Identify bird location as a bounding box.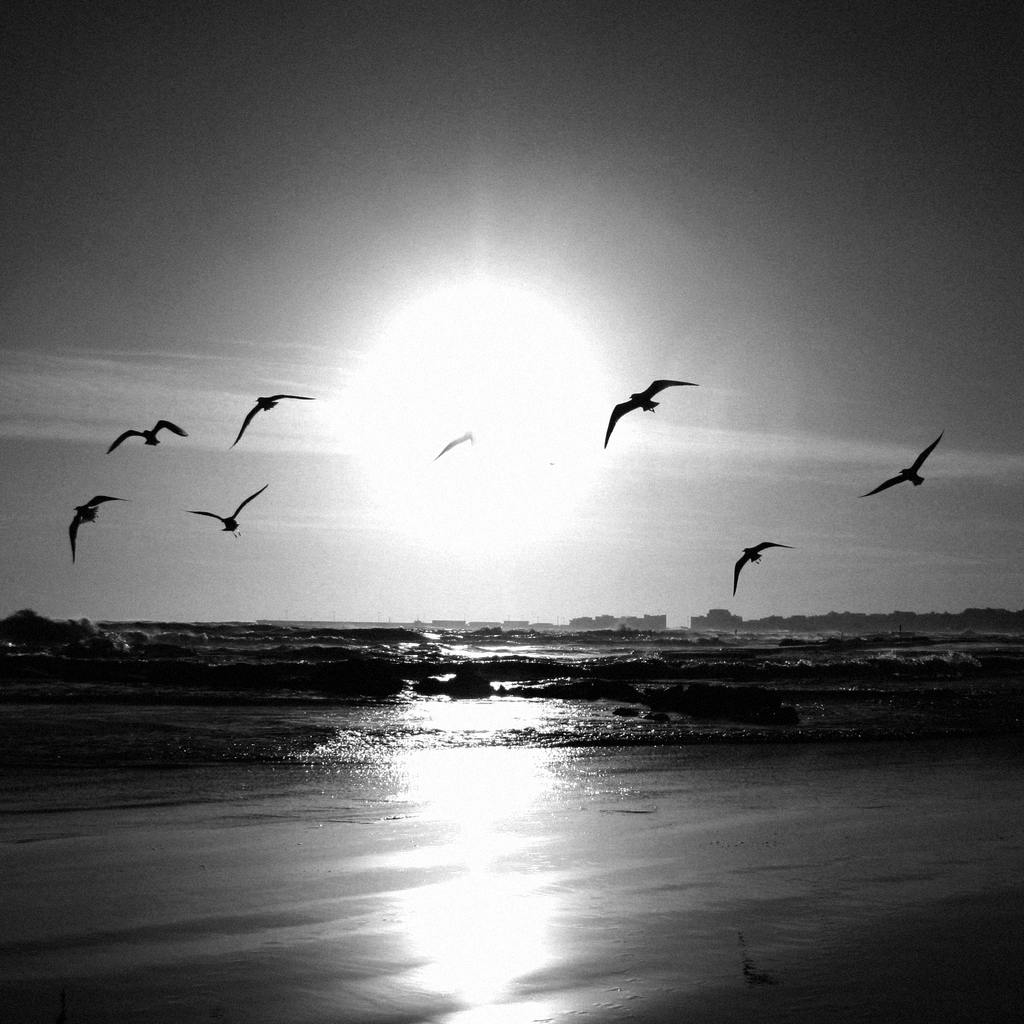
{"left": 68, "top": 486, "right": 131, "bottom": 566}.
